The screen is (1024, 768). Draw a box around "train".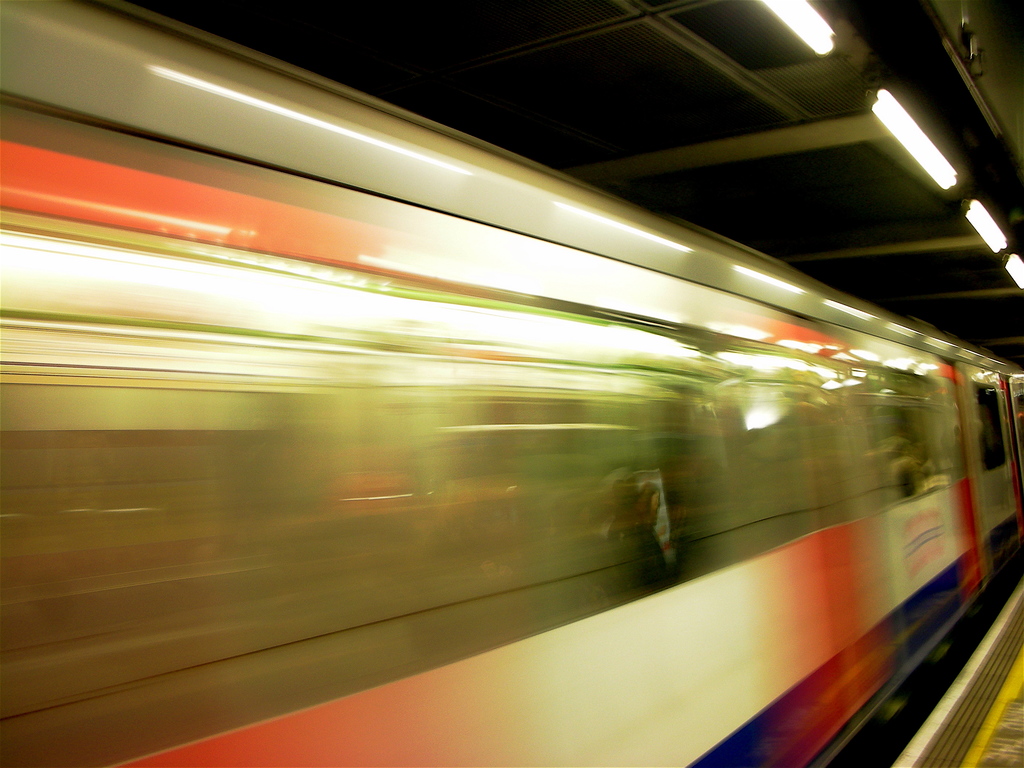
box(0, 0, 1023, 767).
